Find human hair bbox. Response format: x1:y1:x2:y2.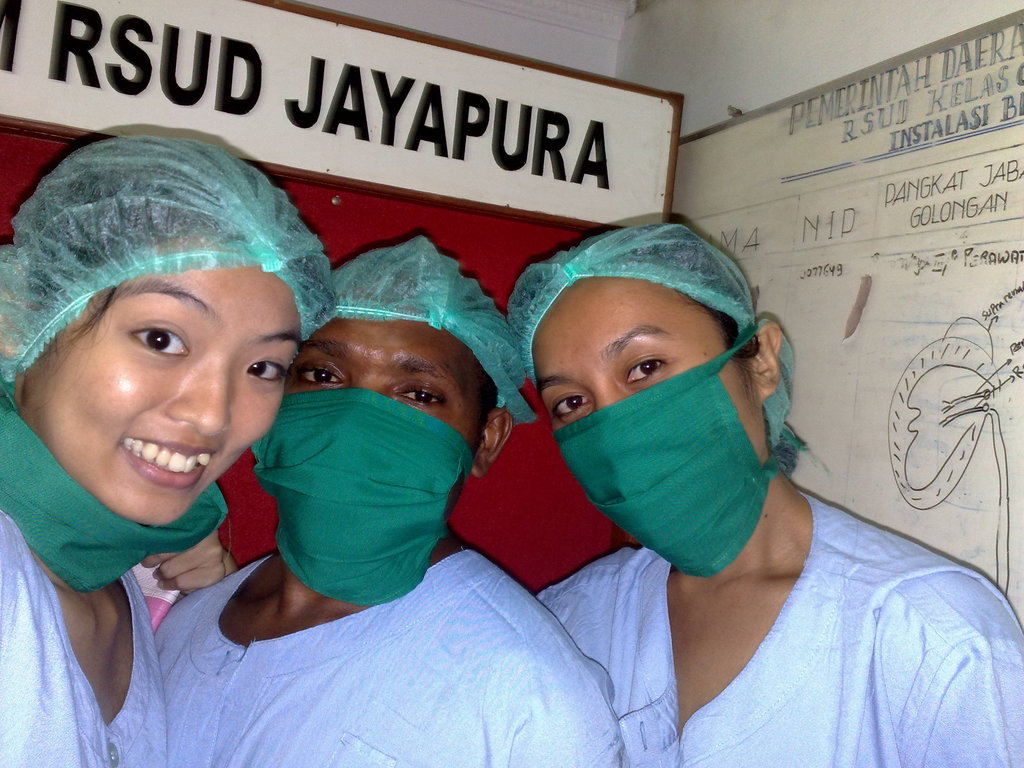
44:278:128:364.
